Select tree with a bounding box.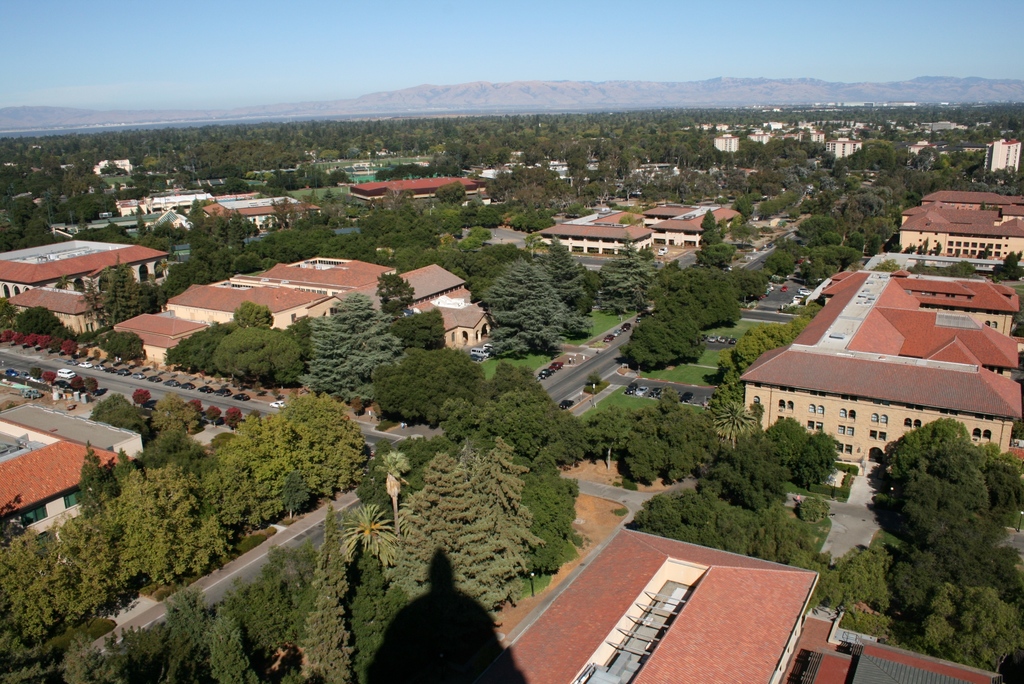
locate(205, 325, 311, 392).
